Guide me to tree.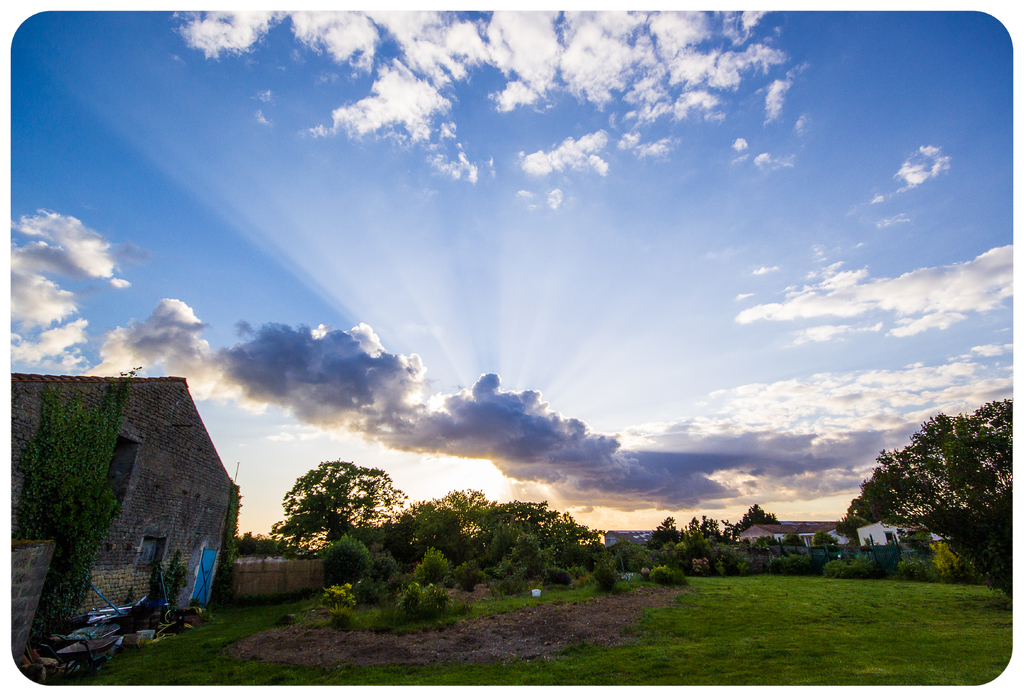
Guidance: (483, 516, 534, 574).
